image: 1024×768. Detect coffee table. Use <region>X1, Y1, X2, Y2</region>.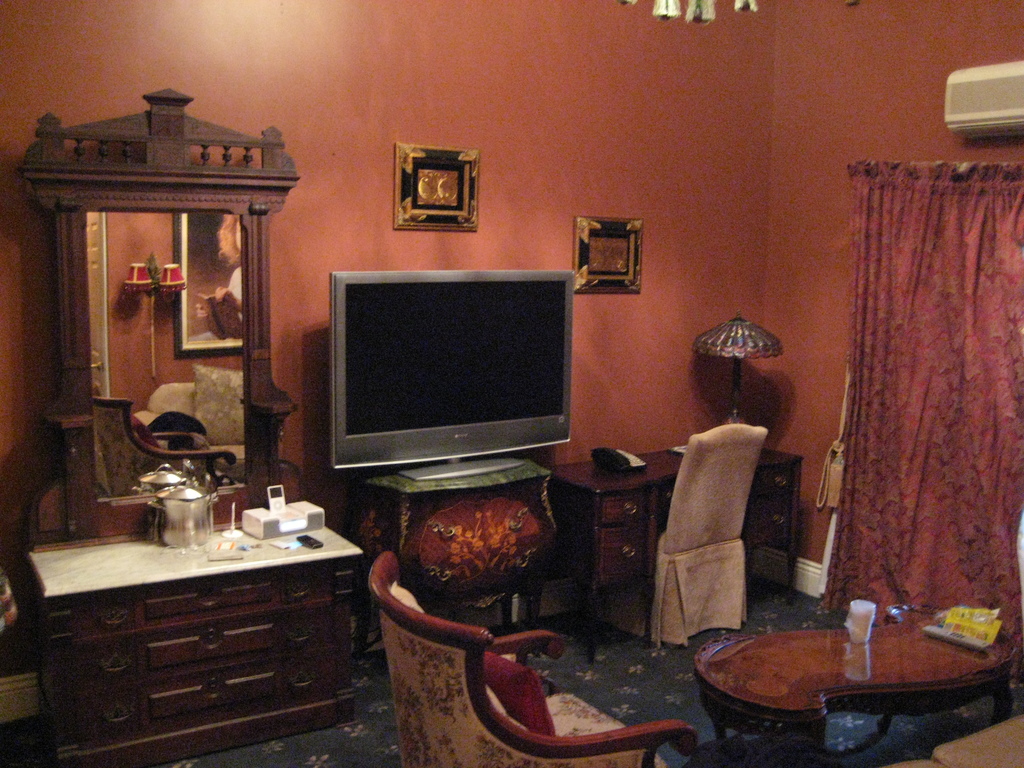
<region>550, 447, 689, 659</region>.
